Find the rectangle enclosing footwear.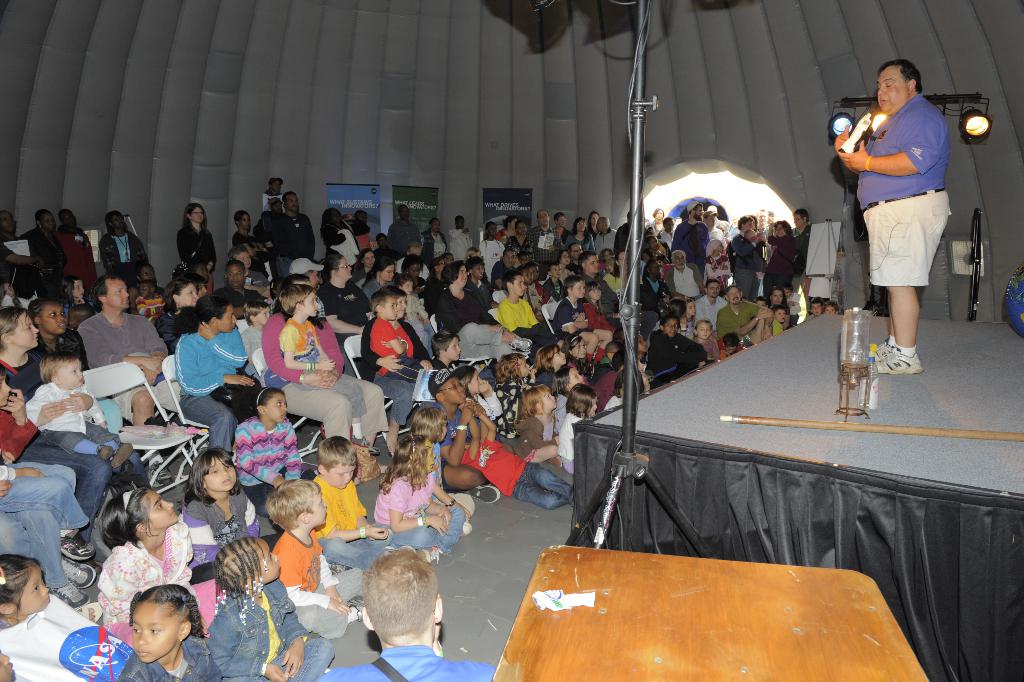
[left=866, top=341, right=896, bottom=348].
